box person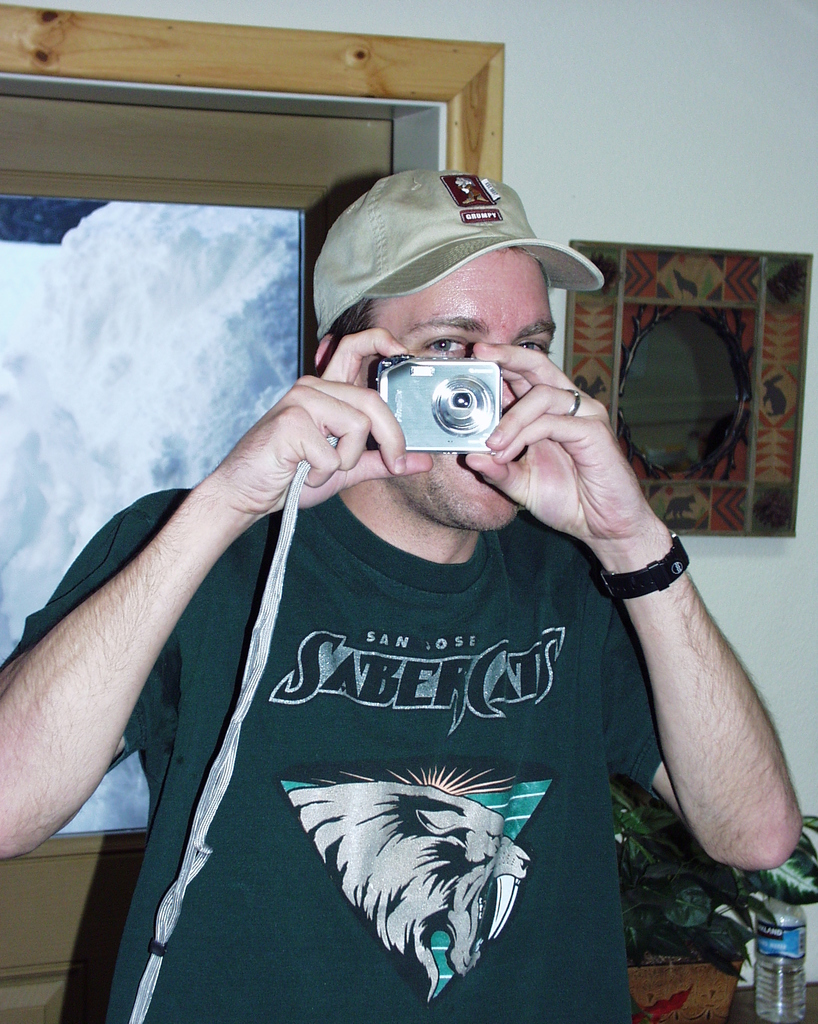
bbox(0, 162, 802, 1023)
